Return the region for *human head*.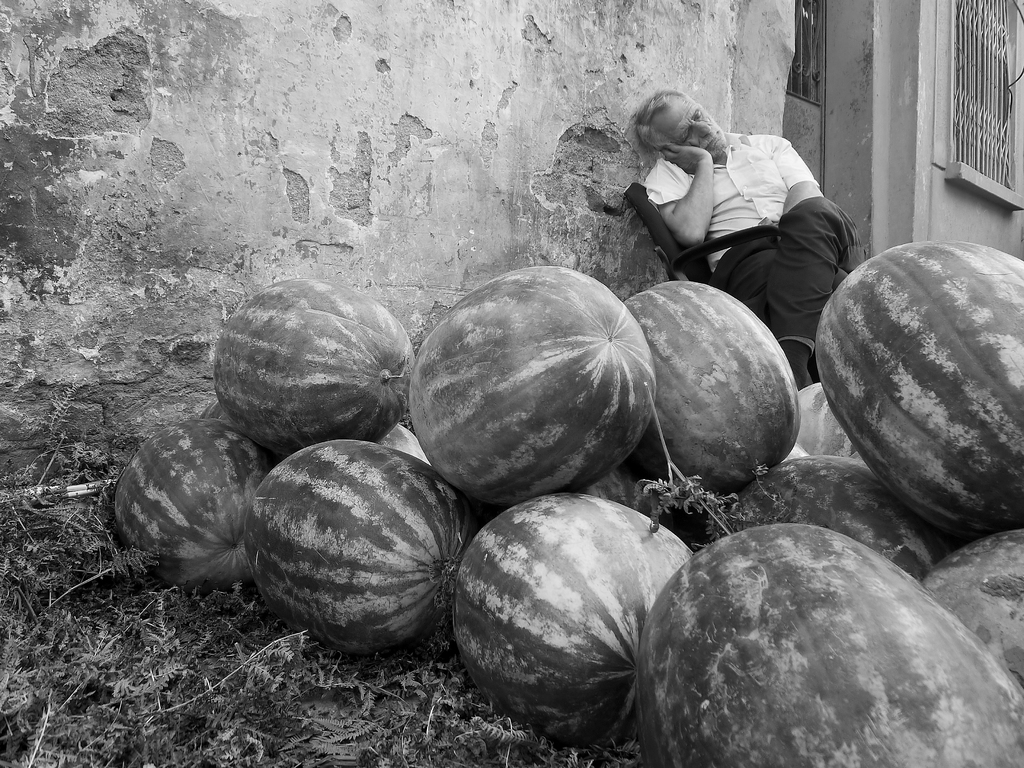
[x1=630, y1=83, x2=730, y2=159].
